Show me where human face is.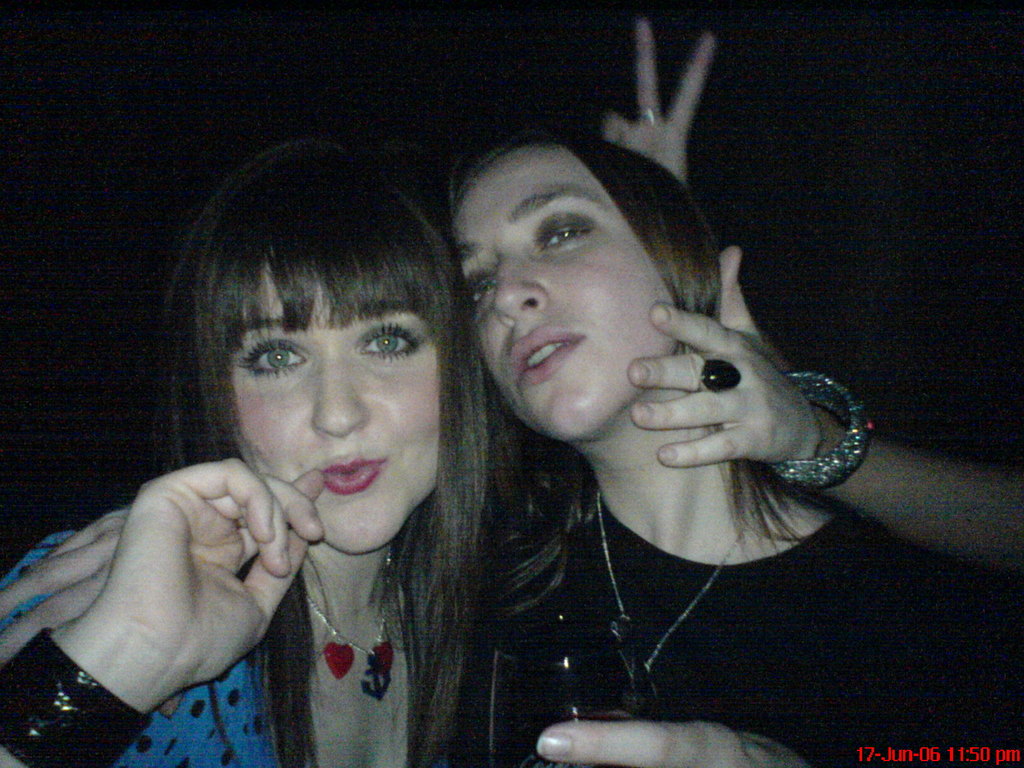
human face is at [235, 252, 437, 554].
